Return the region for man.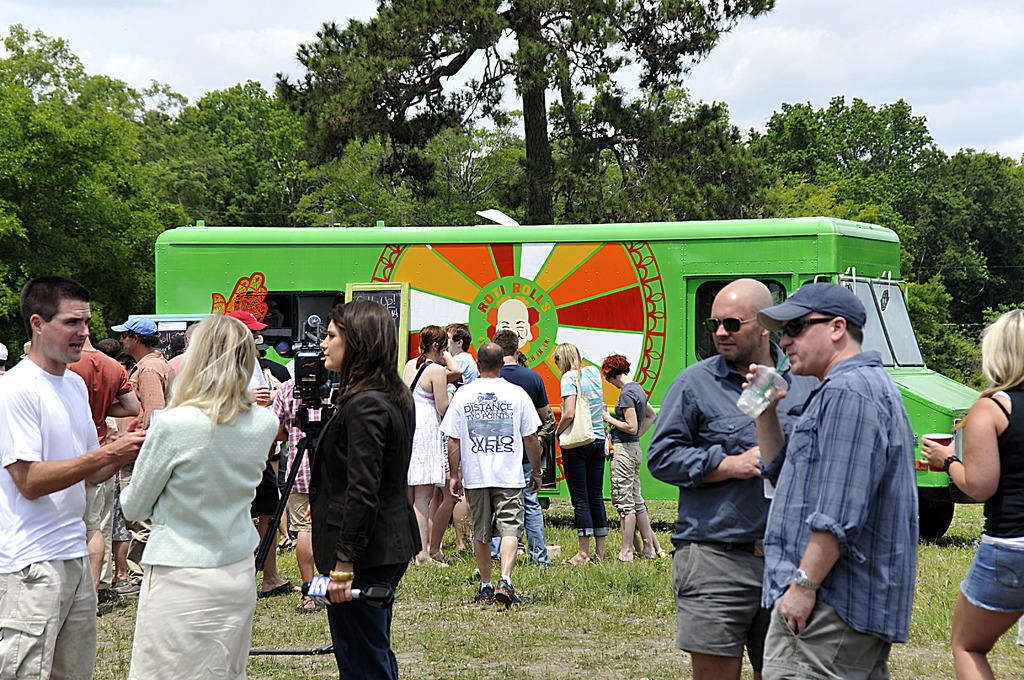
{"x1": 271, "y1": 350, "x2": 327, "y2": 608}.
